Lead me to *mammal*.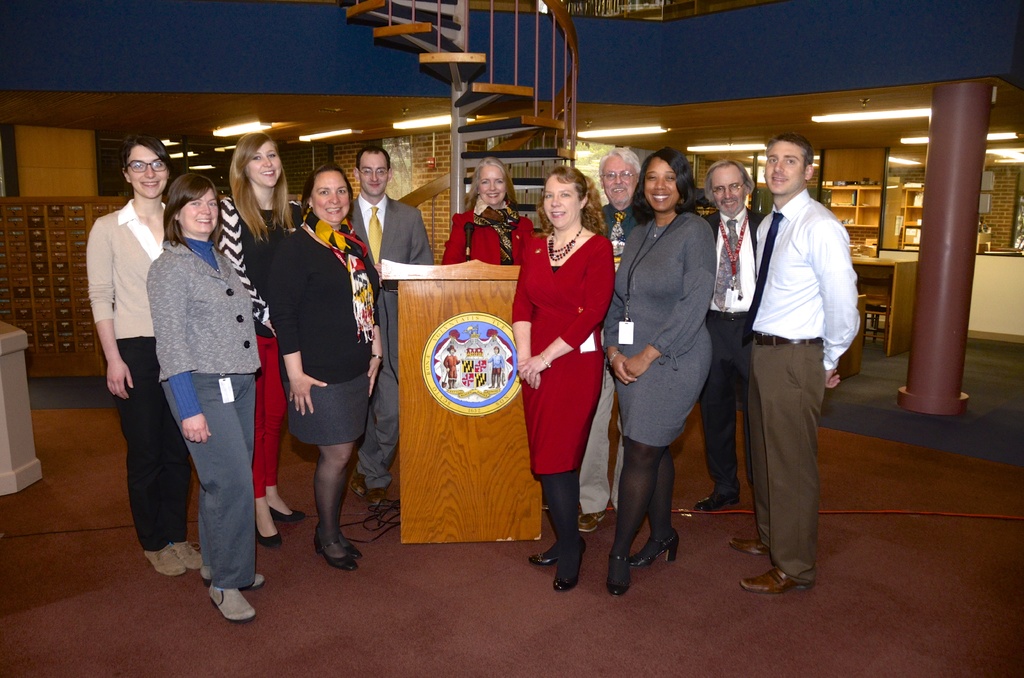
Lead to [84, 129, 204, 577].
